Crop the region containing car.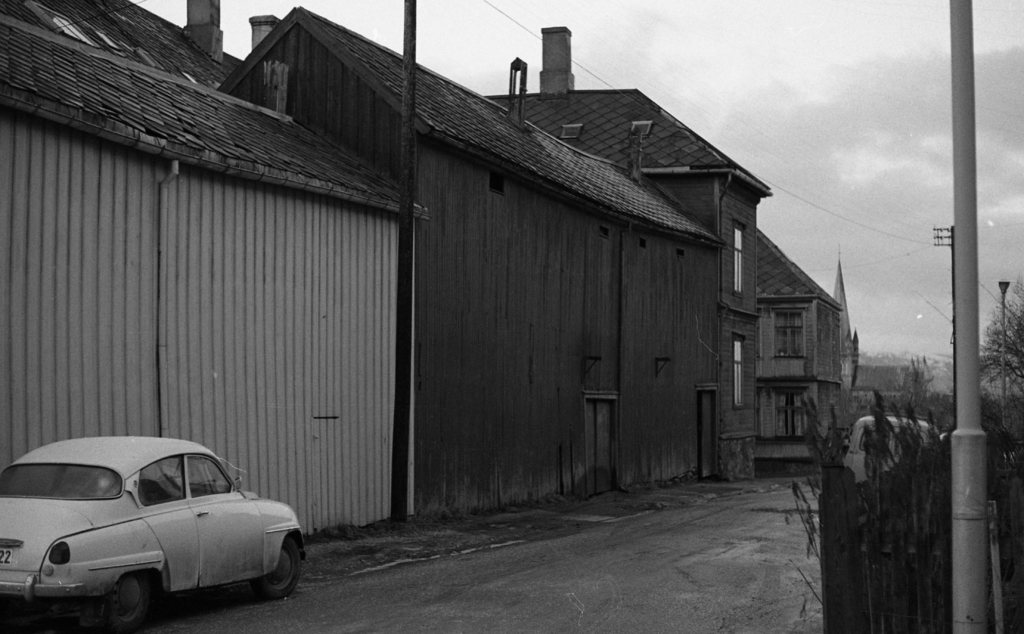
Crop region: pyautogui.locateOnScreen(841, 413, 948, 489).
